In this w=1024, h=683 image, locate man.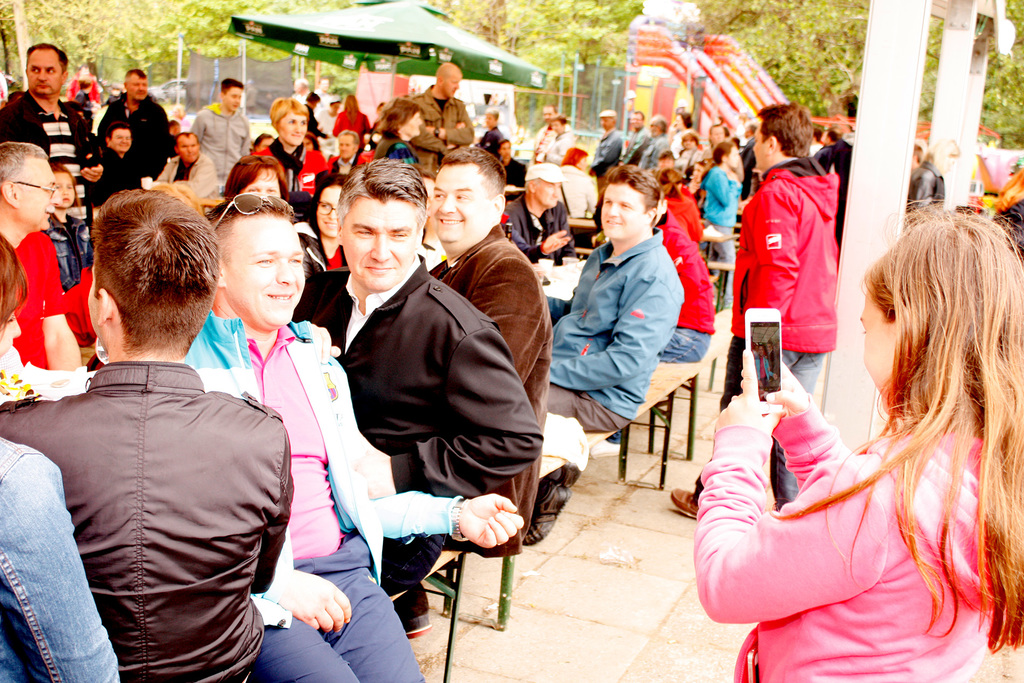
Bounding box: <region>106, 69, 177, 161</region>.
